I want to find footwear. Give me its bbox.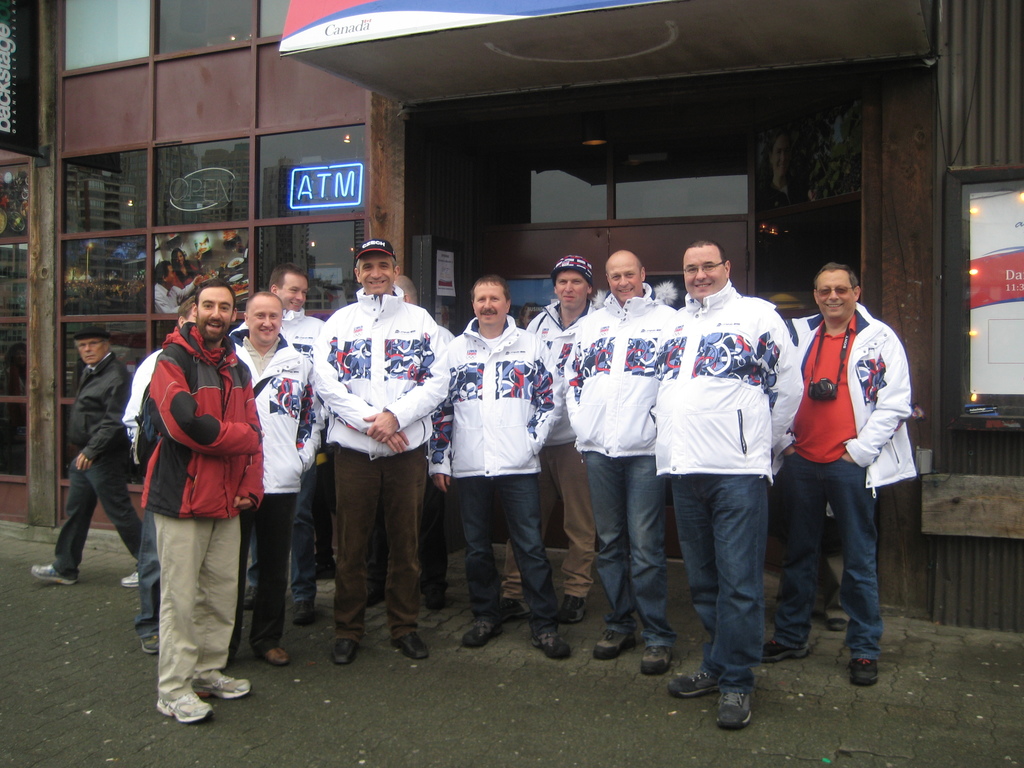
35 564 78 586.
